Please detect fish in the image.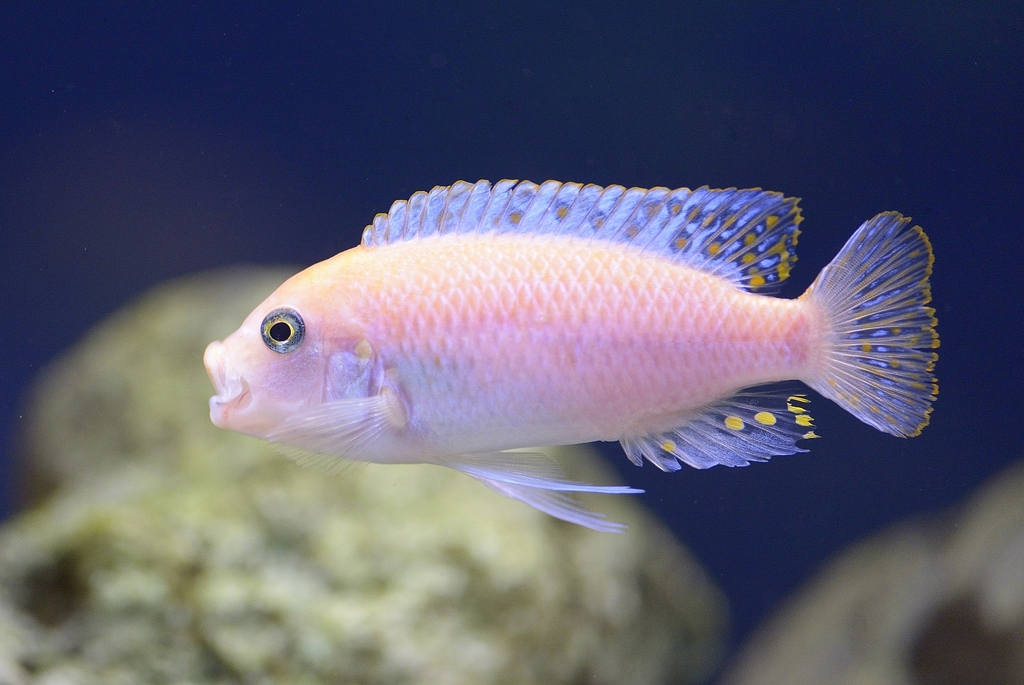
select_region(181, 171, 947, 525).
